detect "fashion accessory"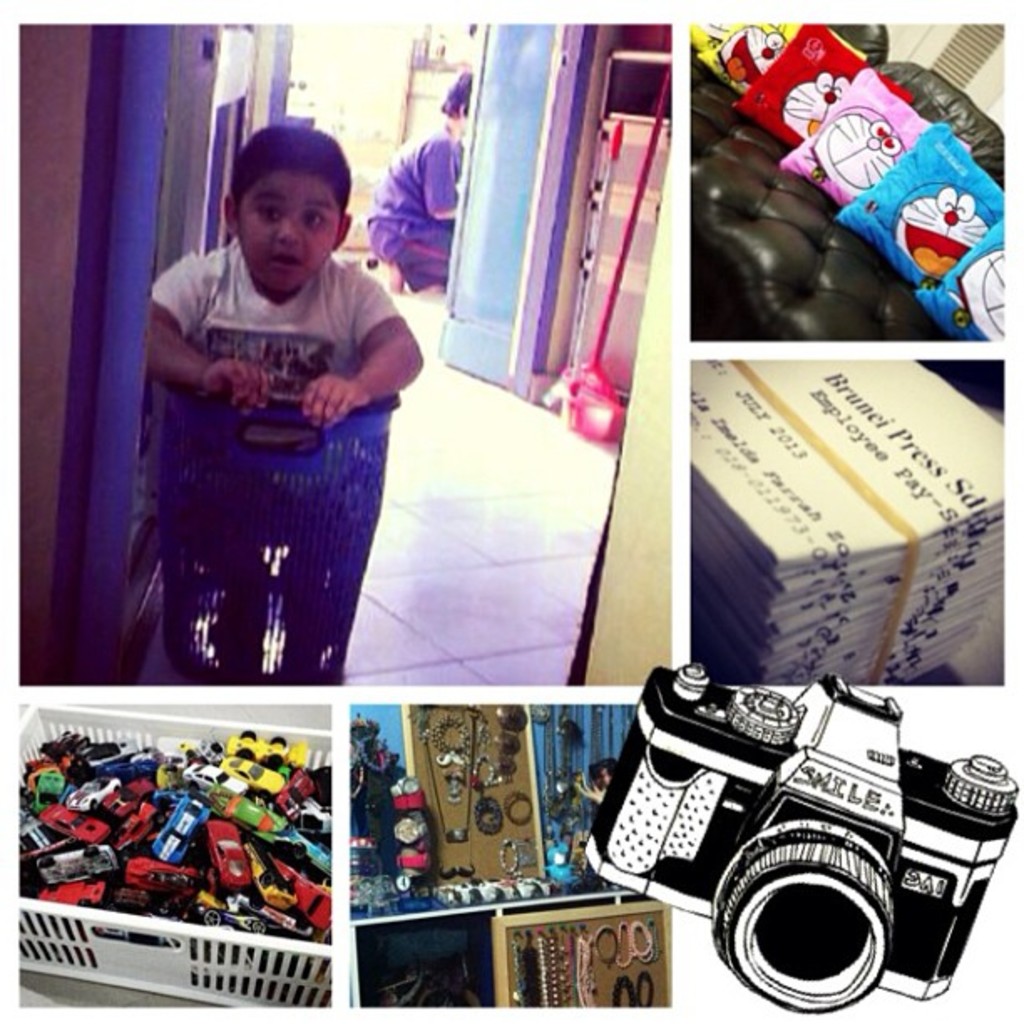
left=616, top=974, right=631, bottom=1004
